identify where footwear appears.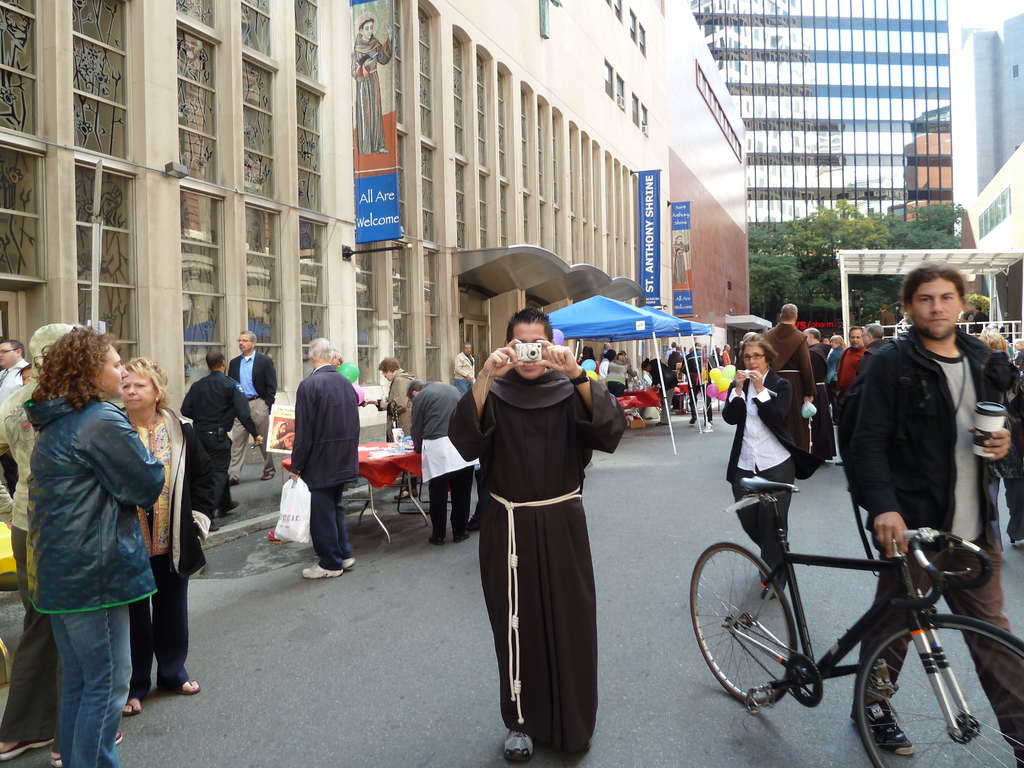
Appears at (686,412,697,423).
